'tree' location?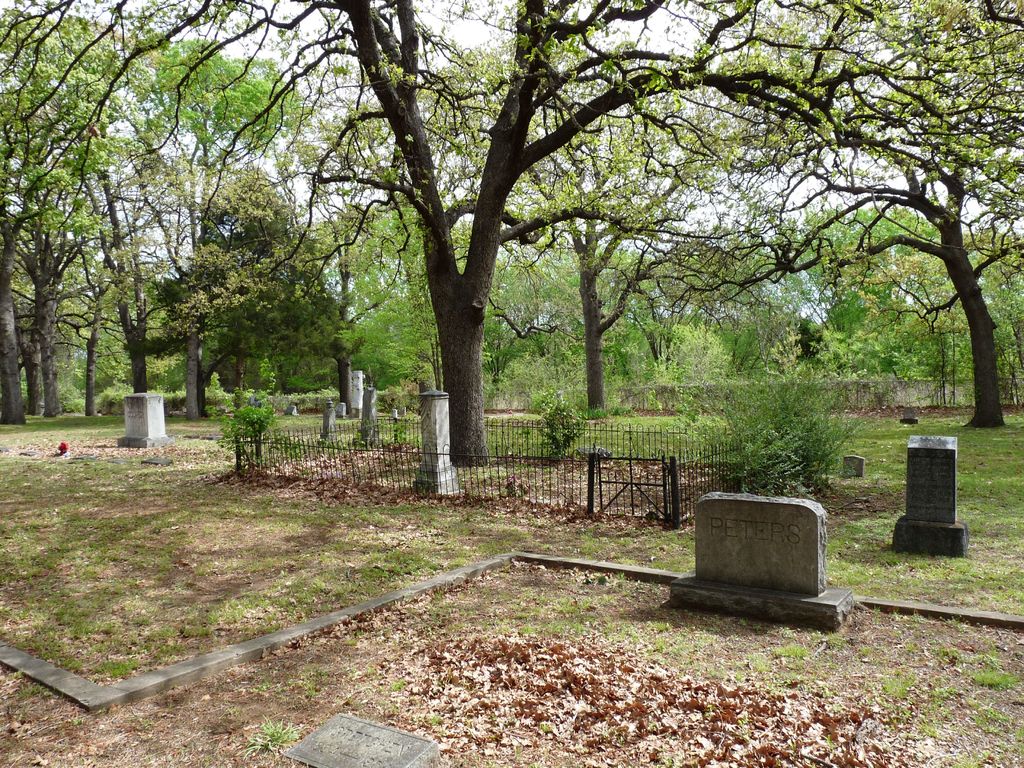
(left=641, top=0, right=1023, bottom=433)
